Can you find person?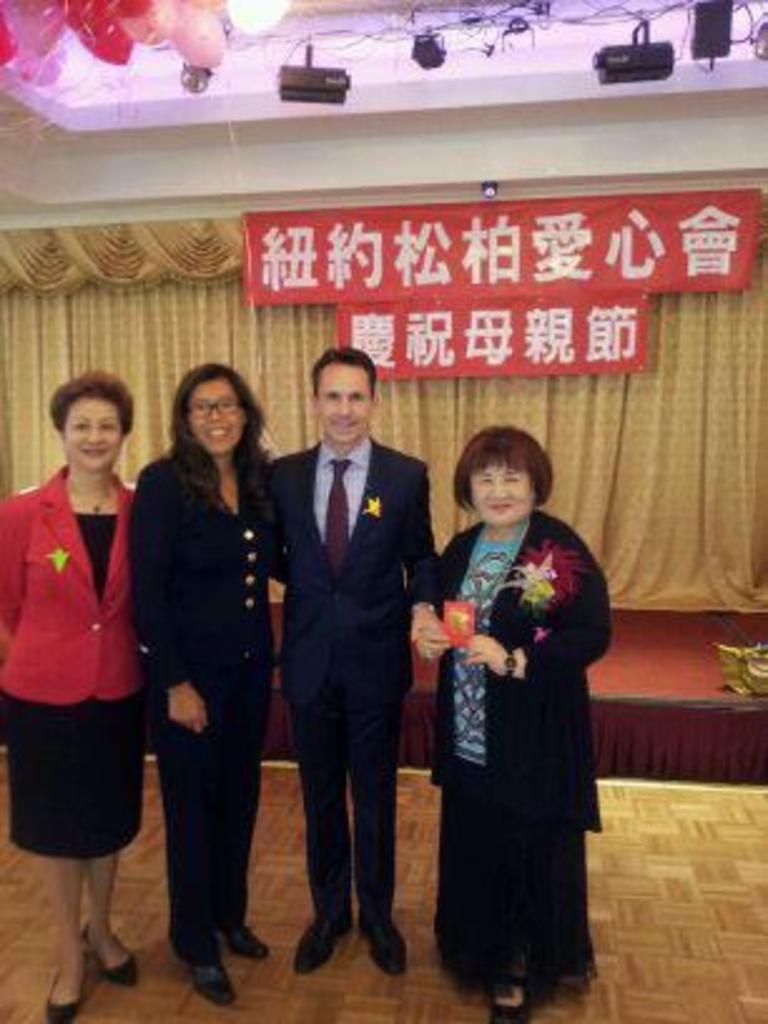
Yes, bounding box: pyautogui.locateOnScreen(5, 336, 161, 984).
